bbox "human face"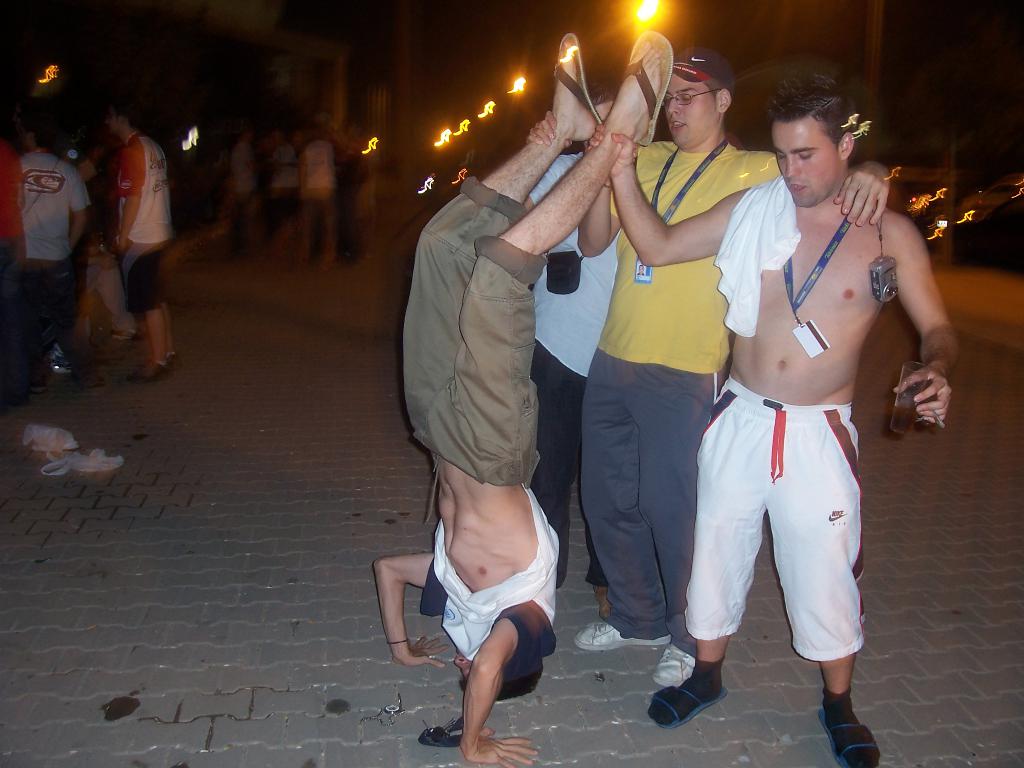
<box>772,116,838,206</box>
